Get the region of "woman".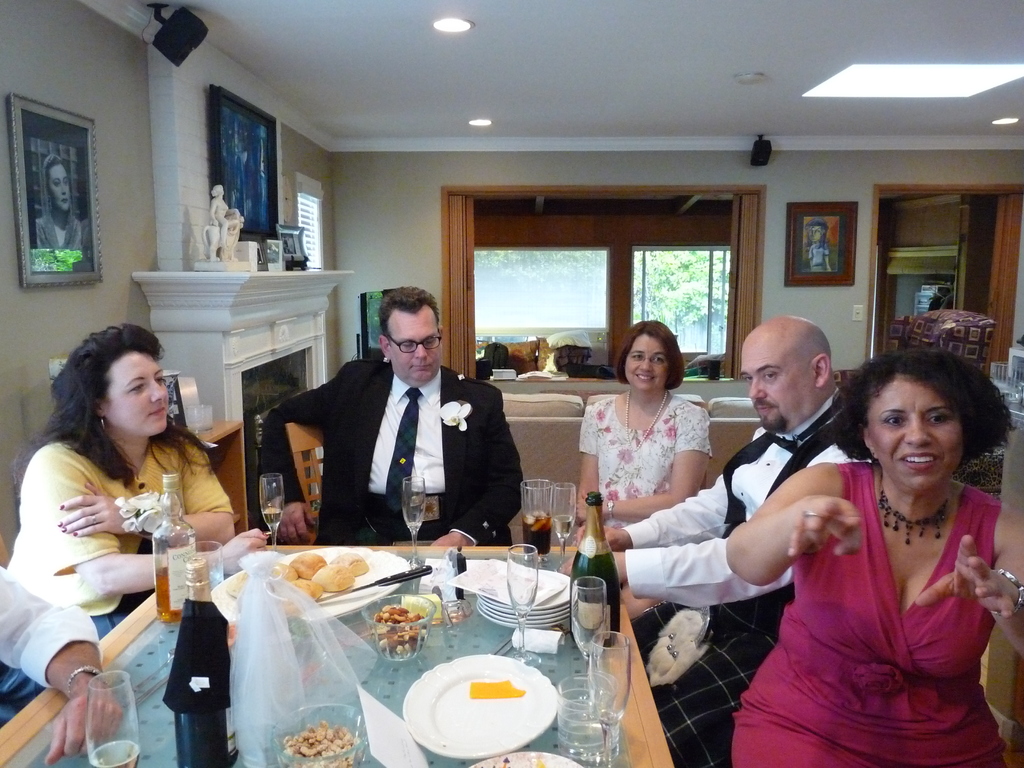
rect(30, 152, 86, 263).
